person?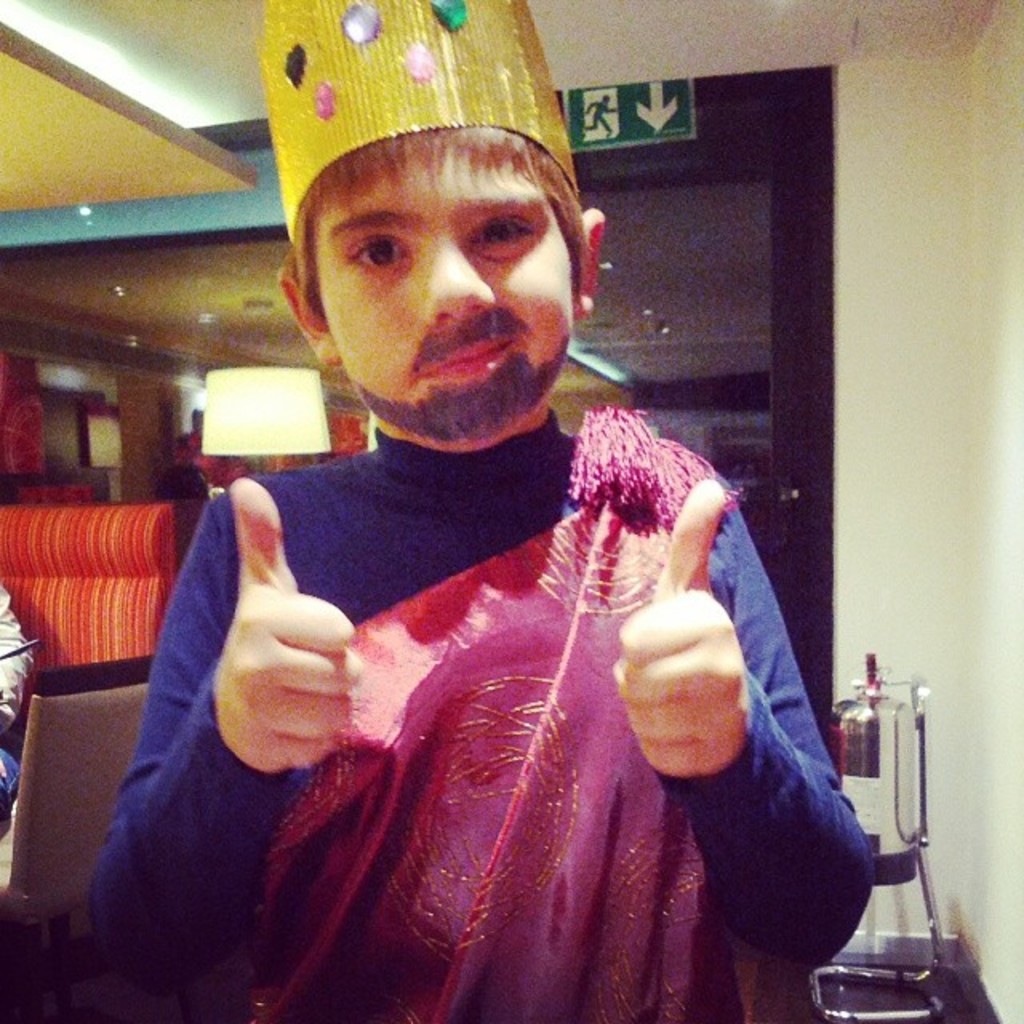
(82,0,878,1022)
